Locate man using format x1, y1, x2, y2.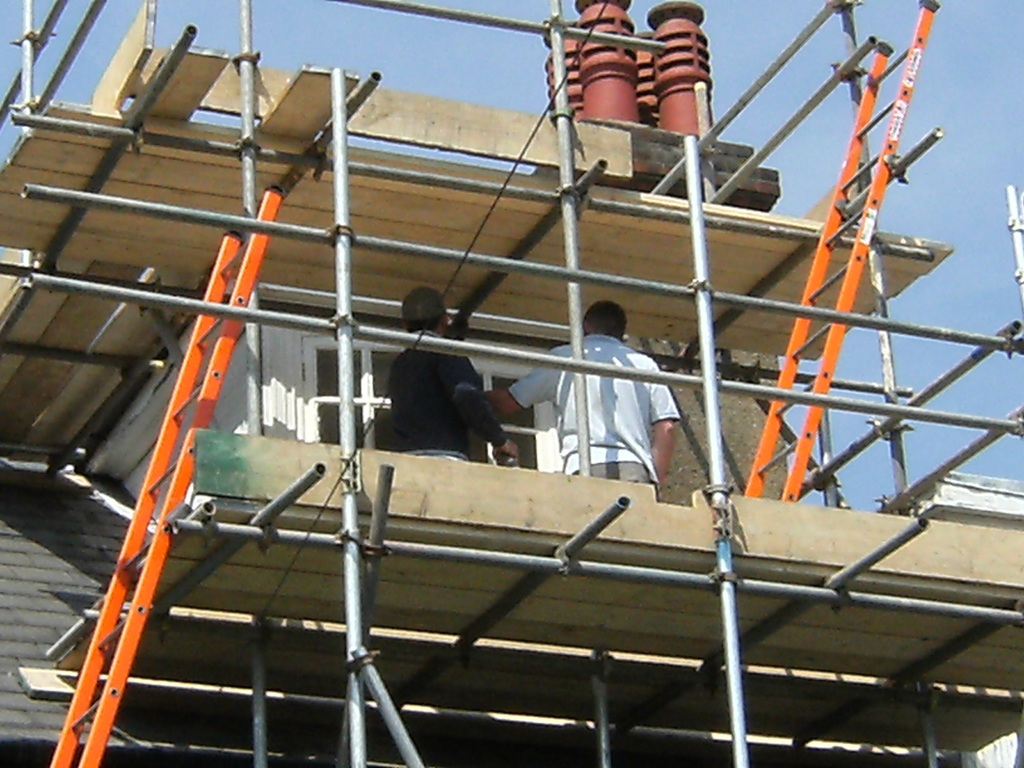
484, 298, 678, 490.
